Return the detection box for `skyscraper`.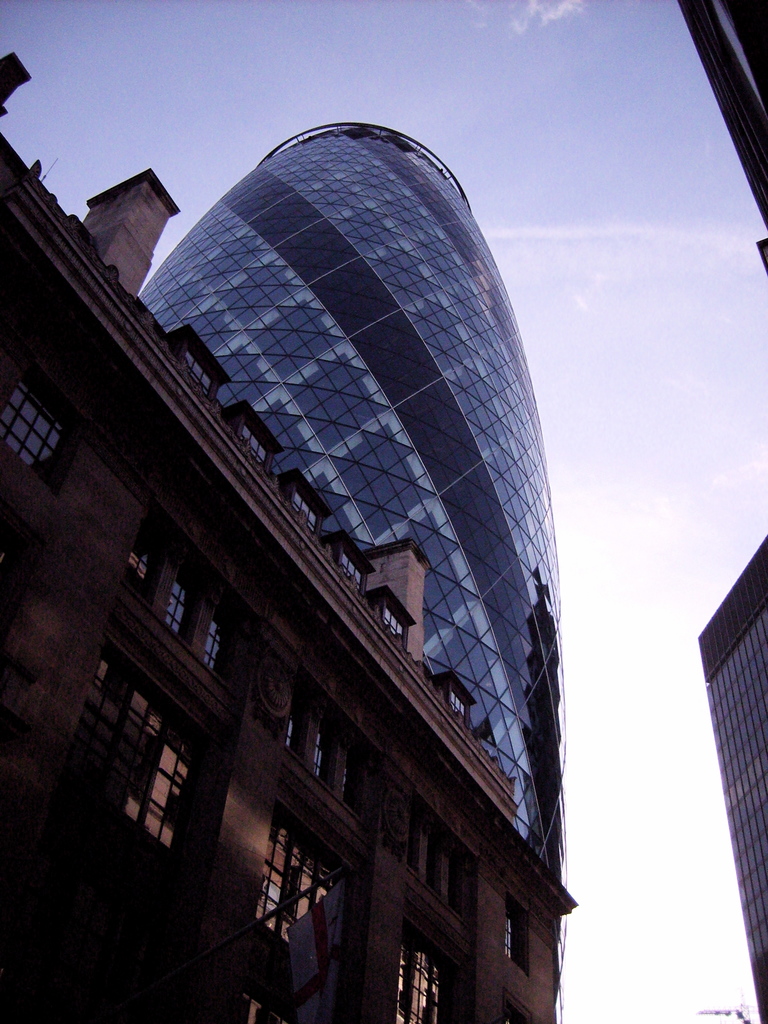
<box>697,521,767,1023</box>.
